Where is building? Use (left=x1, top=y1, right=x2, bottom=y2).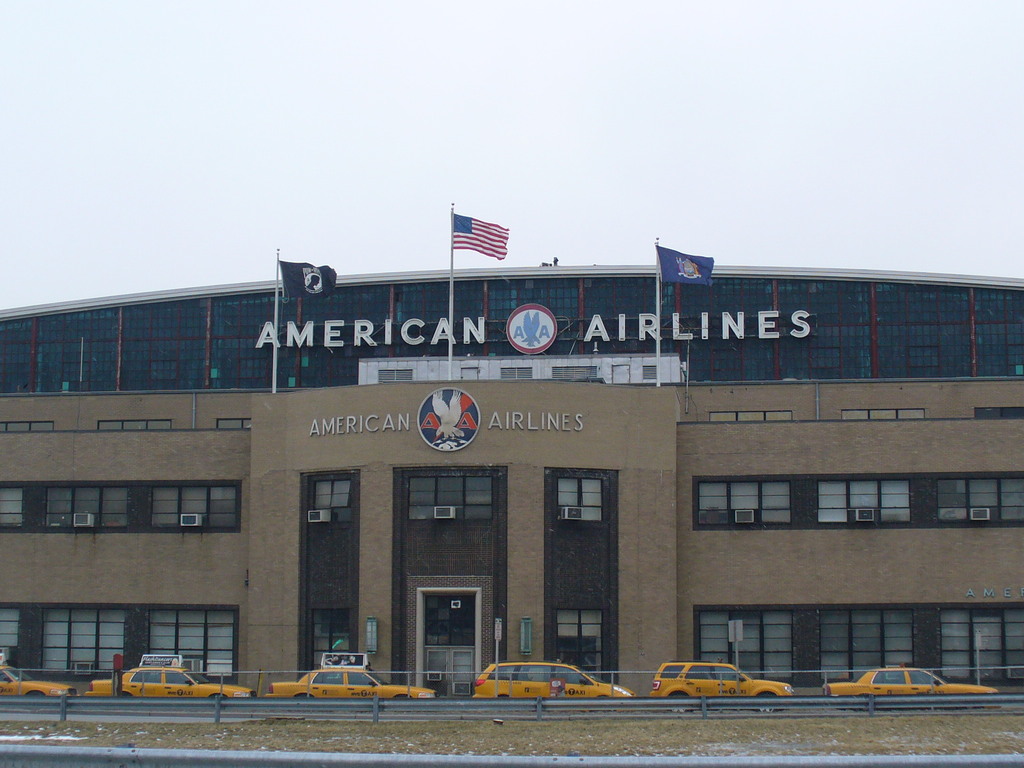
(left=0, top=254, right=1023, bottom=698).
